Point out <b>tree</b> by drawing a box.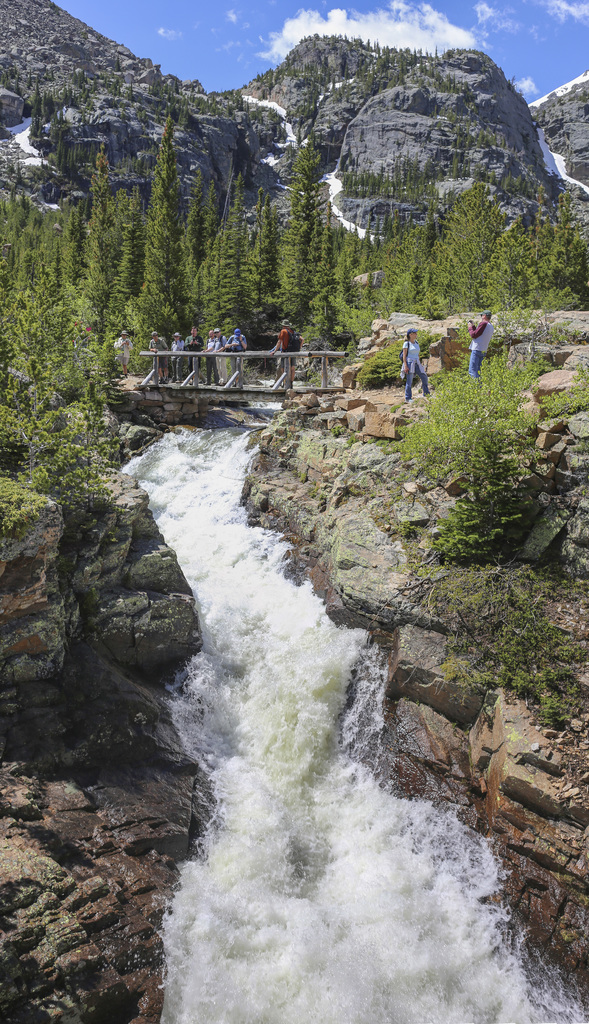
locate(404, 180, 500, 314).
